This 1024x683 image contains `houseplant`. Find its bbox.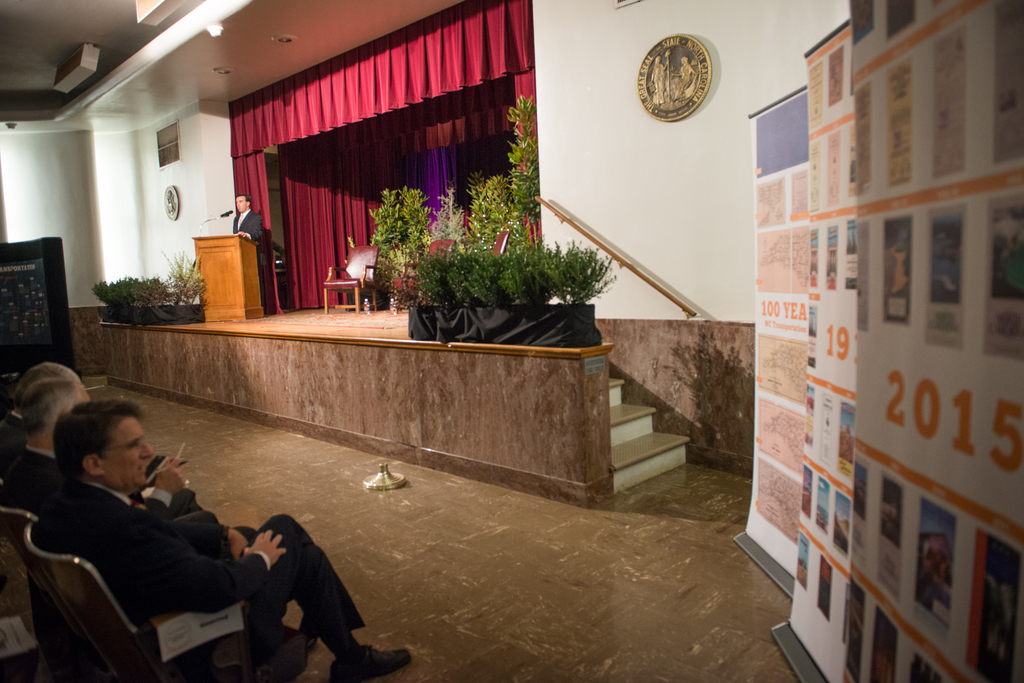
88/248/216/332.
